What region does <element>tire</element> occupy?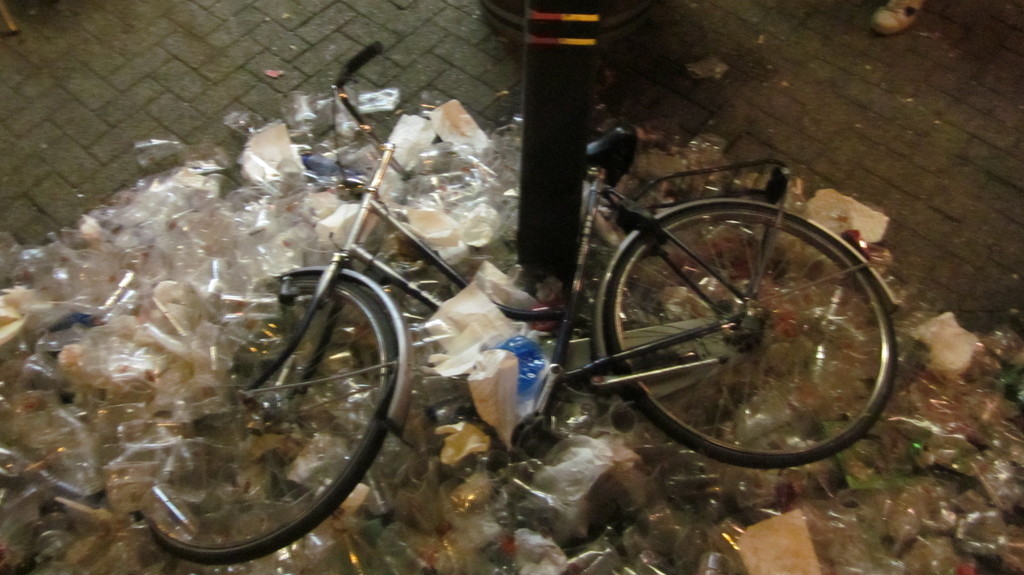
left=612, top=164, right=869, bottom=475.
